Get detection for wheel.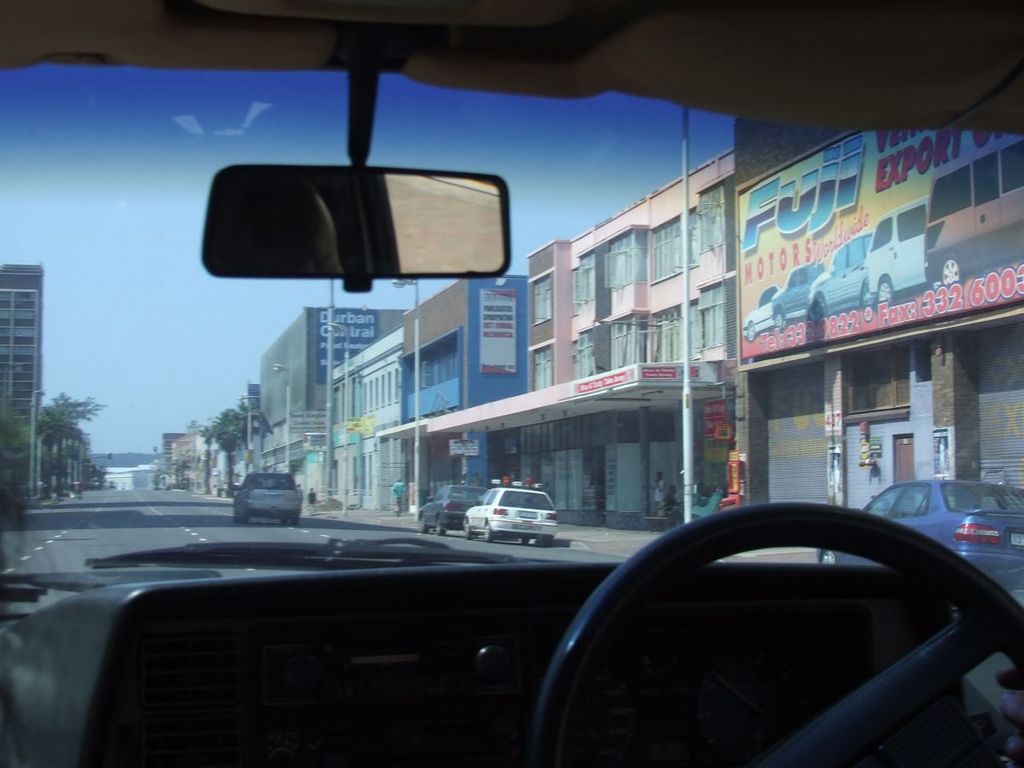
Detection: [left=523, top=495, right=1022, bottom=767].
